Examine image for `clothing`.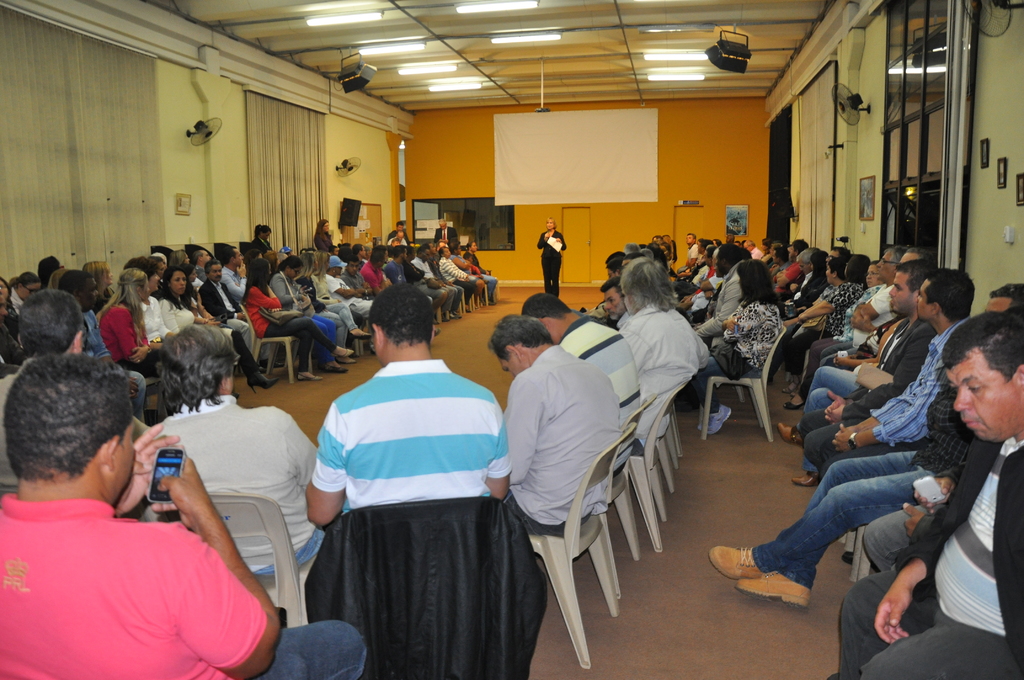
Examination result: [814,286,863,340].
